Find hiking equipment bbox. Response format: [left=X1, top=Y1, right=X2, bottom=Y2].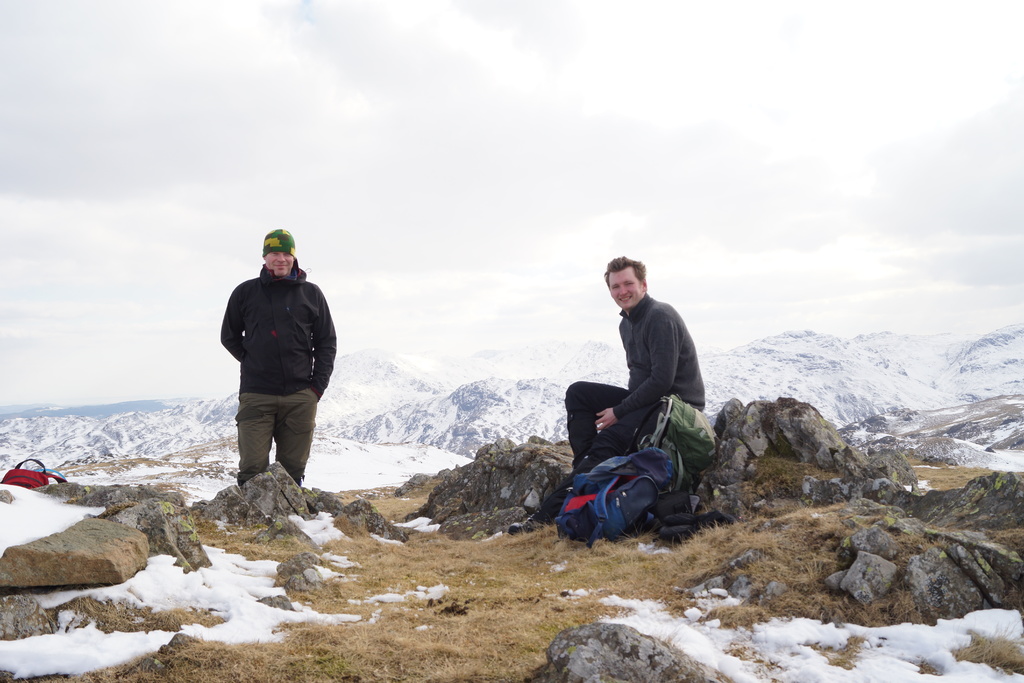
[left=552, top=434, right=719, bottom=558].
